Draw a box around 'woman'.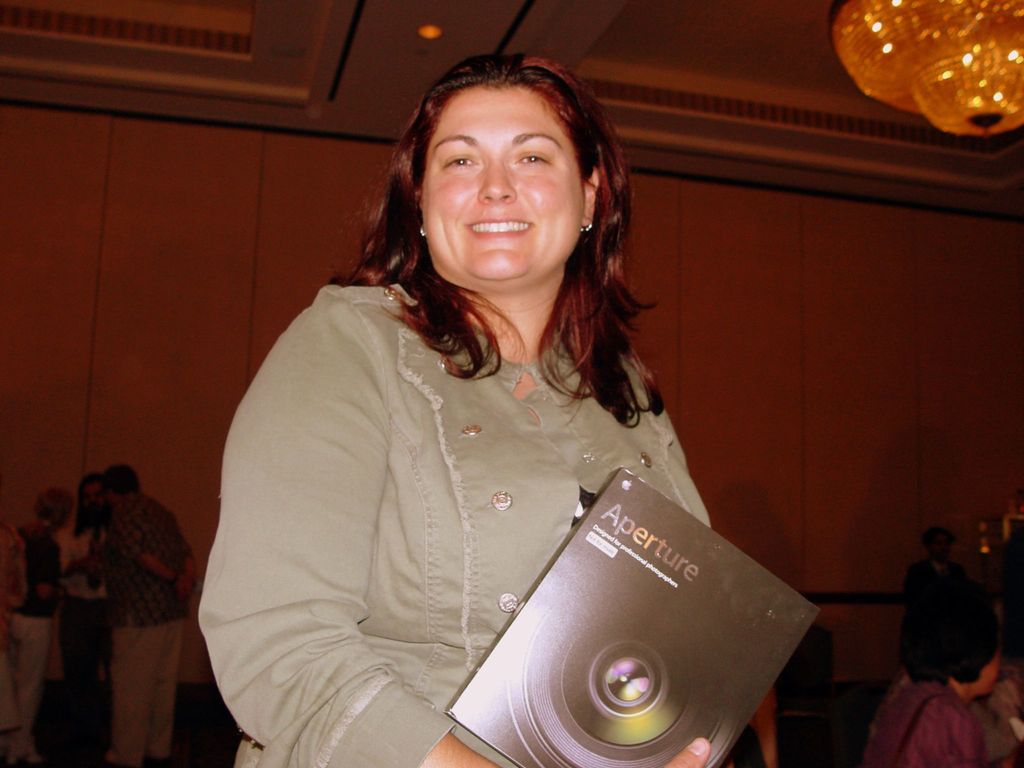
x1=209 y1=47 x2=774 y2=767.
